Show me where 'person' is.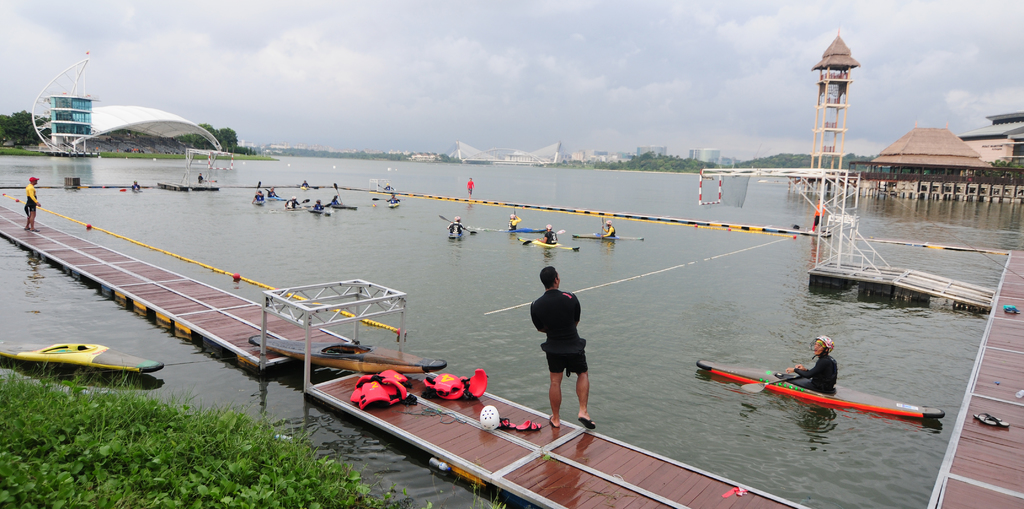
'person' is at [left=329, top=198, right=339, bottom=204].
